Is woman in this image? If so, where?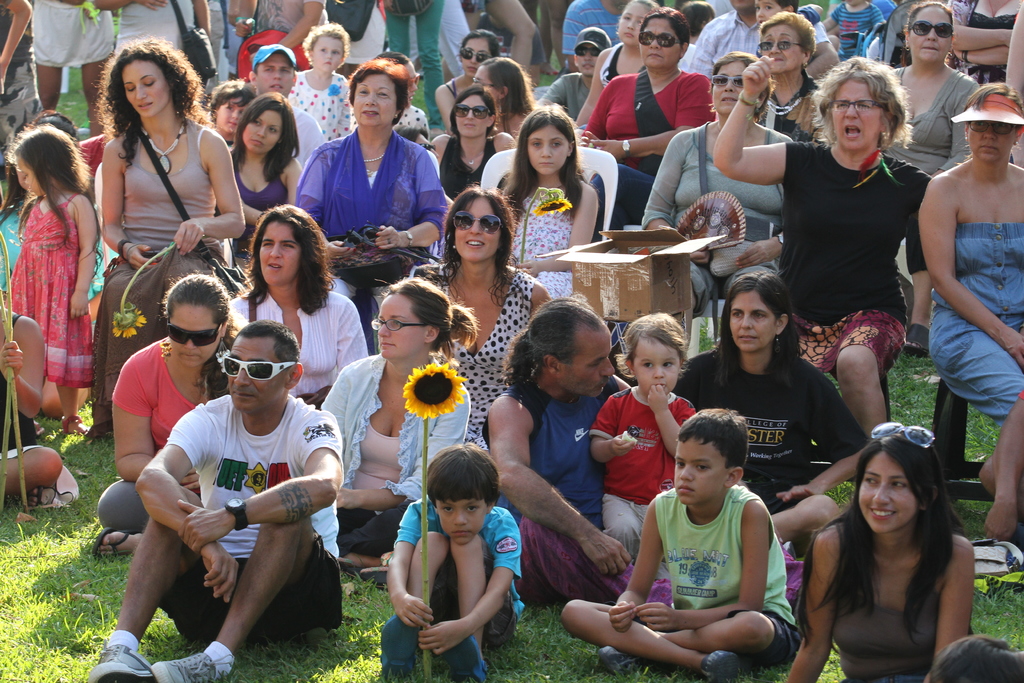
Yes, at select_region(230, 197, 379, 406).
